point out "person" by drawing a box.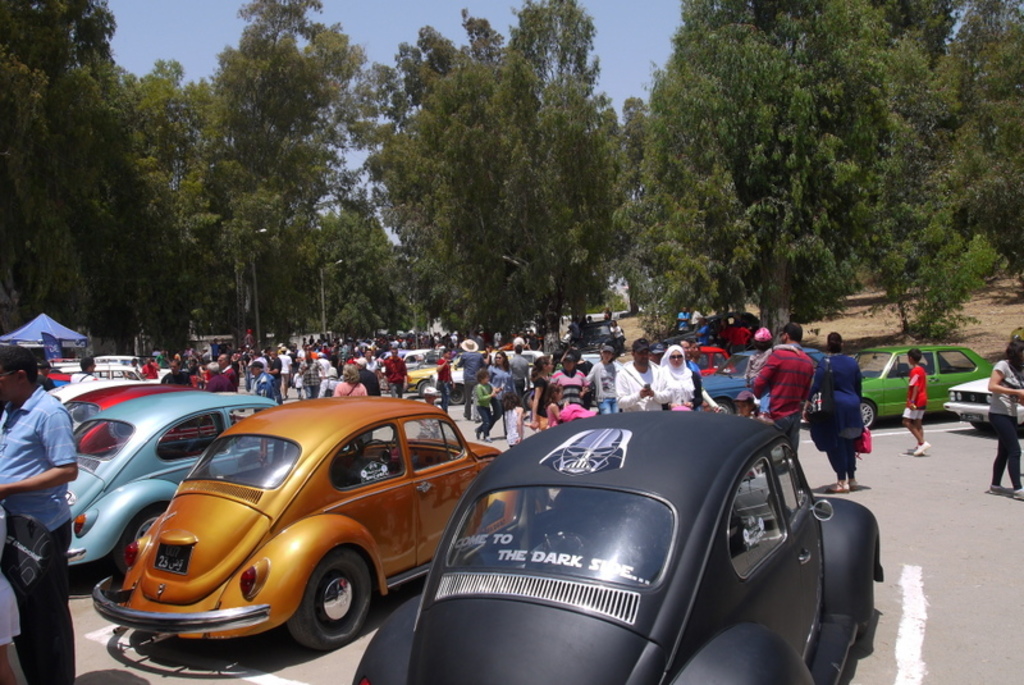
(left=554, top=356, right=585, bottom=424).
